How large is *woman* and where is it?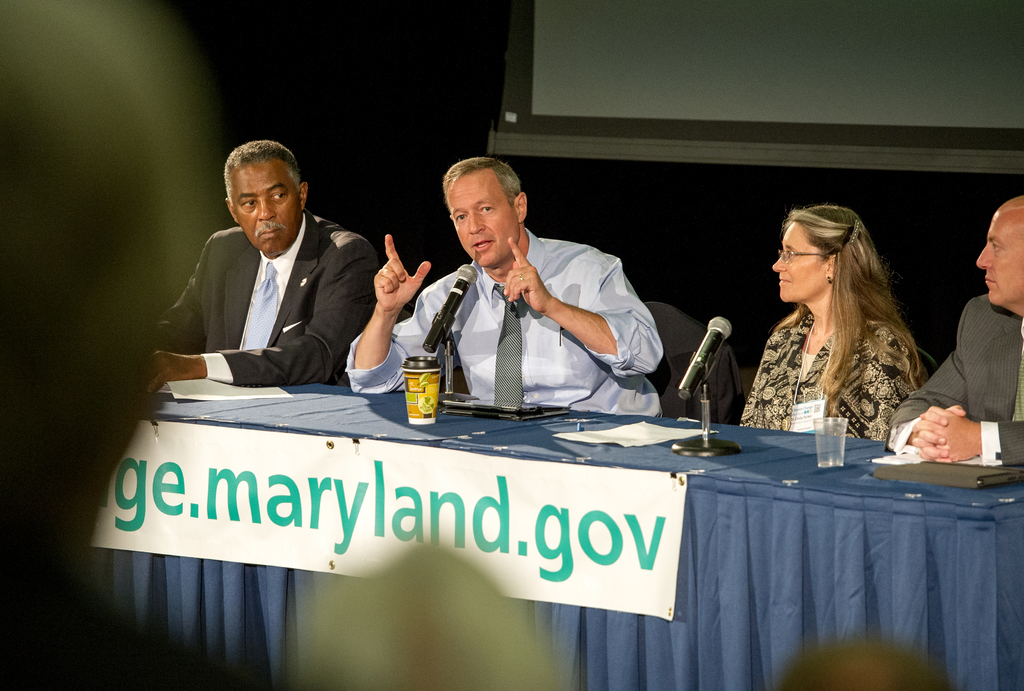
Bounding box: {"left": 746, "top": 206, "right": 952, "bottom": 451}.
